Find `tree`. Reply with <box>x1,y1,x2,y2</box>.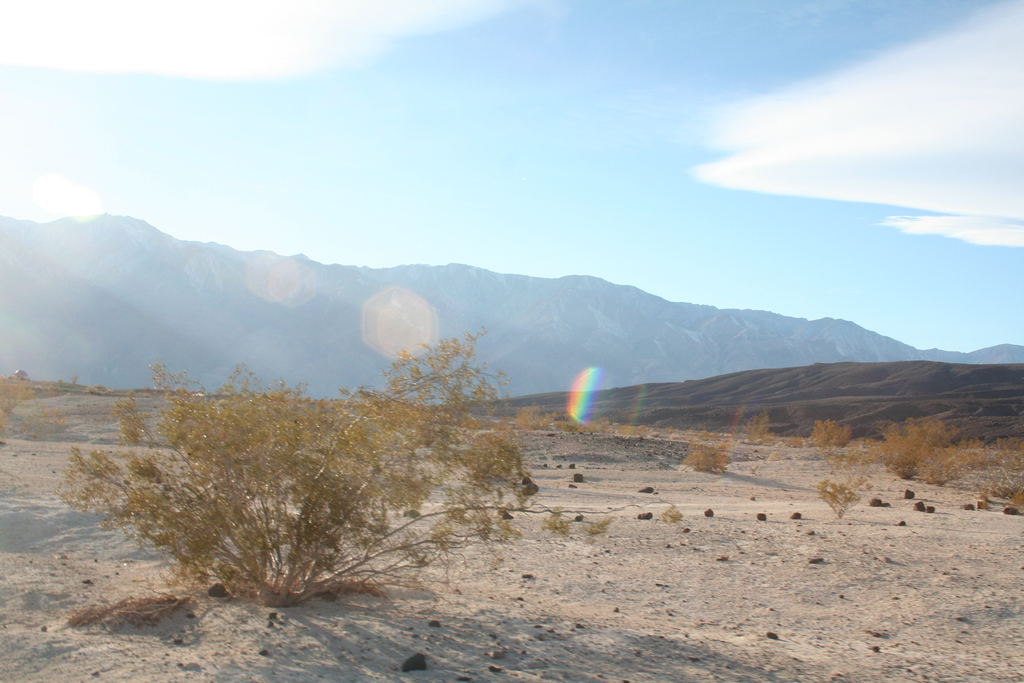
<box>689,436,743,488</box>.
